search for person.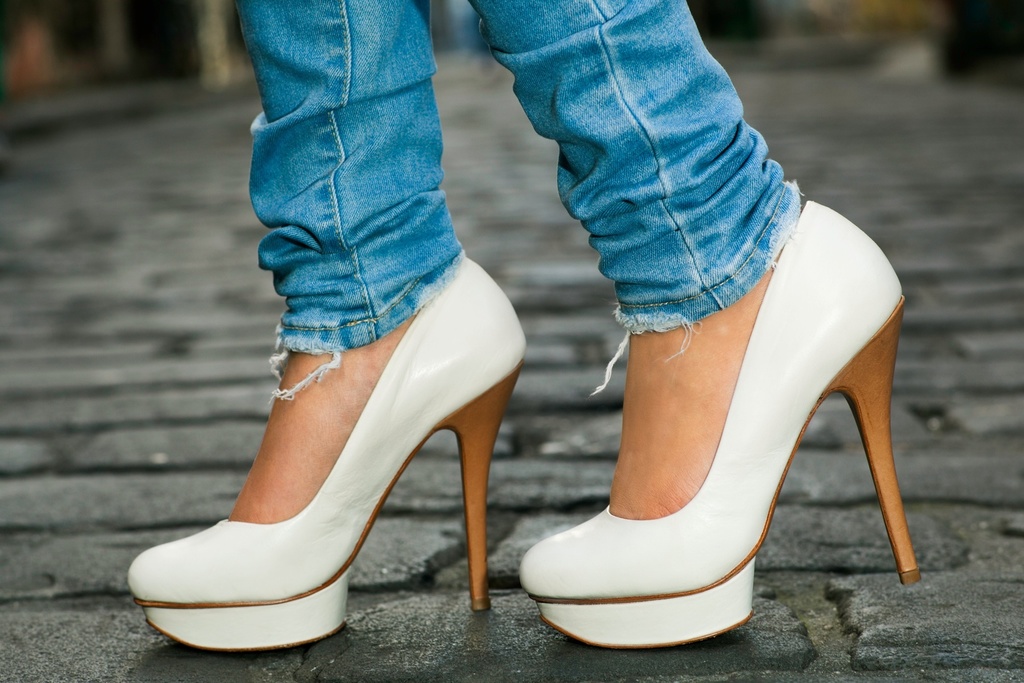
Found at [126, 0, 920, 650].
